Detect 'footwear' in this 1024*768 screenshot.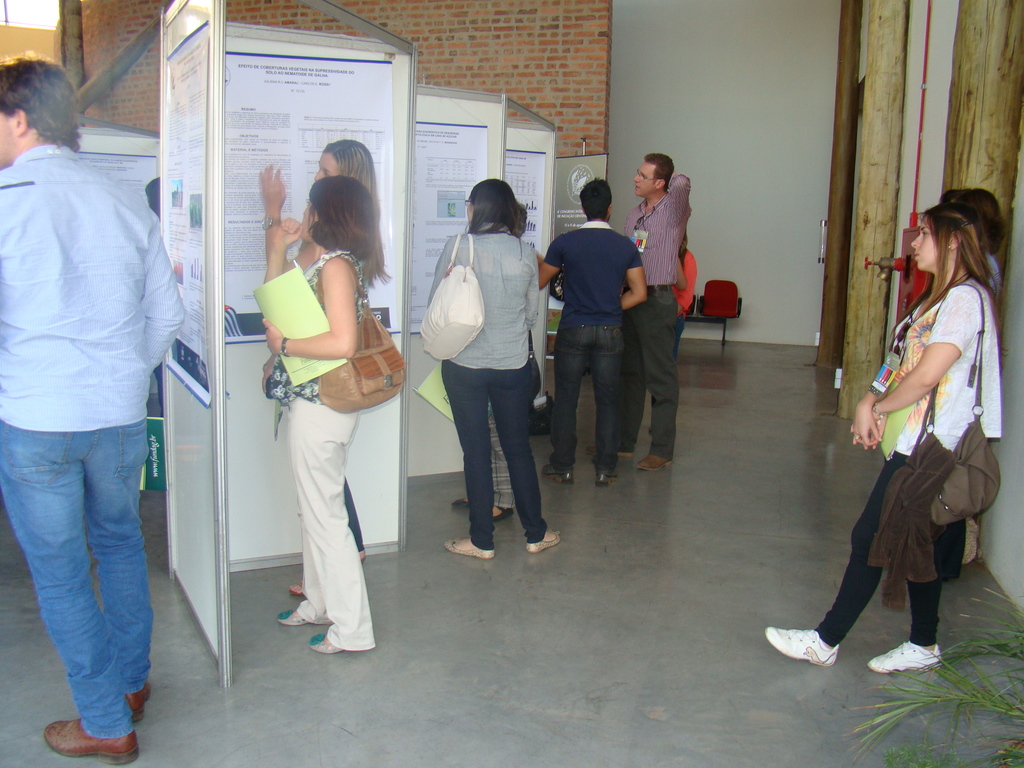
Detection: {"left": 29, "top": 717, "right": 139, "bottom": 767}.
